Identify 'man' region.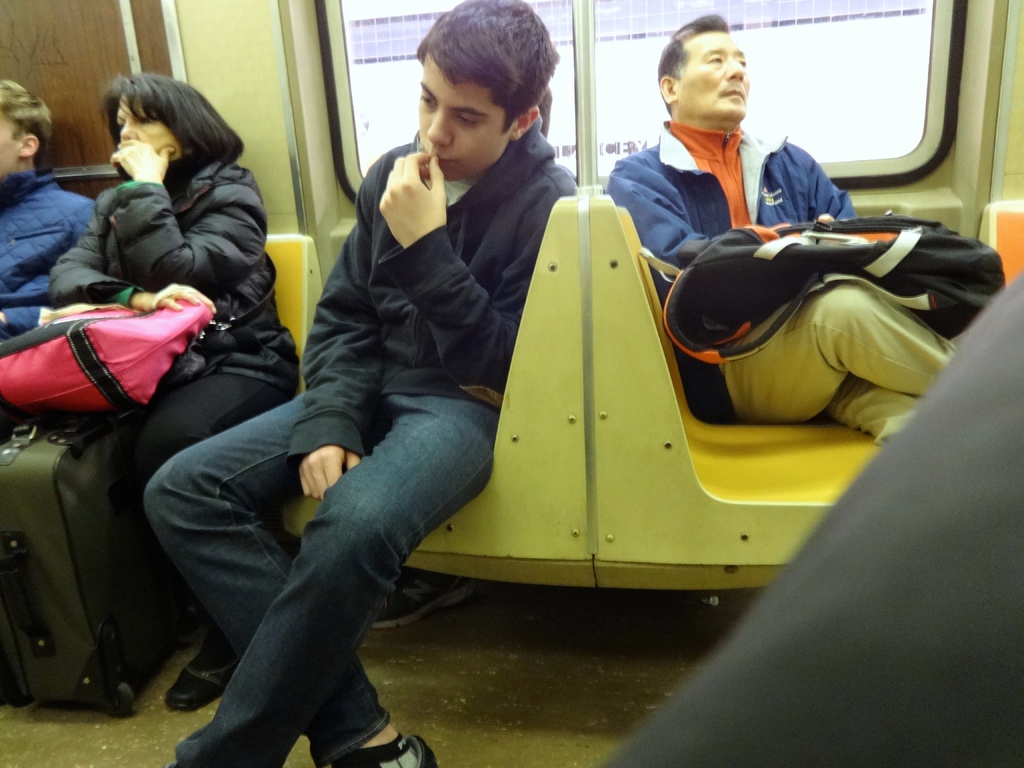
Region: rect(0, 78, 97, 336).
